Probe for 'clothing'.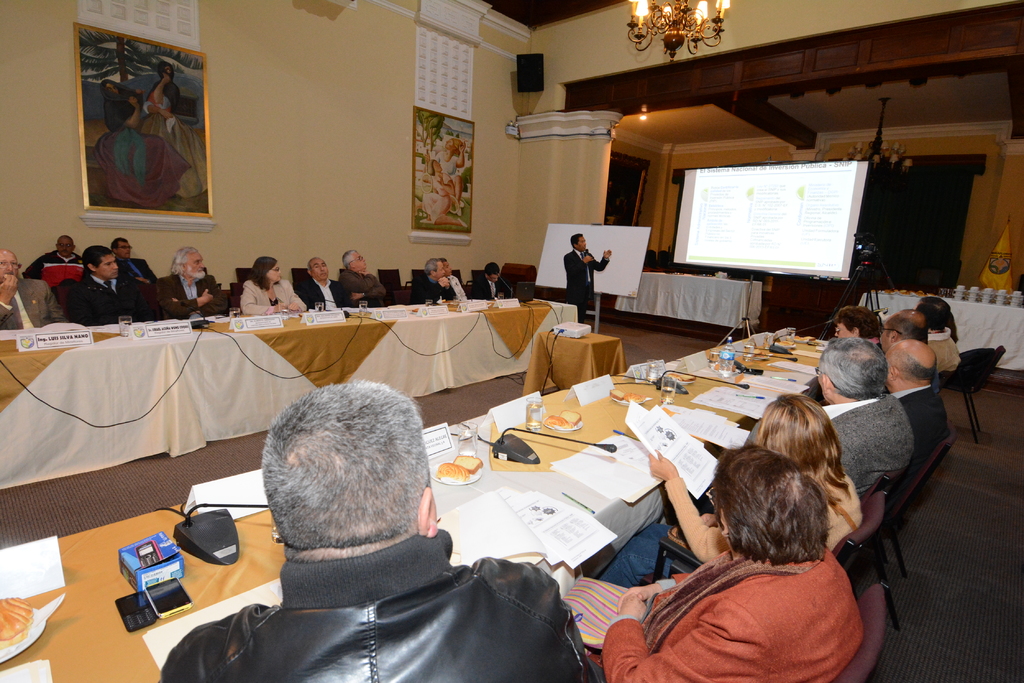
Probe result: left=419, top=172, right=445, bottom=216.
